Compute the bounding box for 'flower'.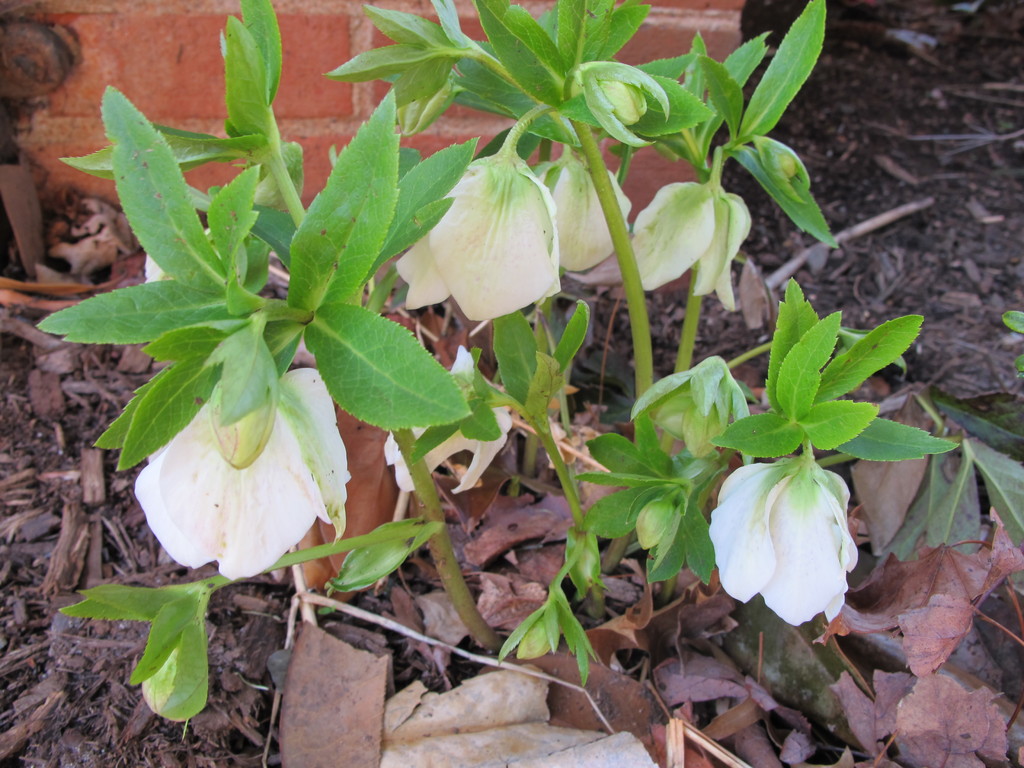
pyautogui.locateOnScreen(144, 223, 257, 292).
